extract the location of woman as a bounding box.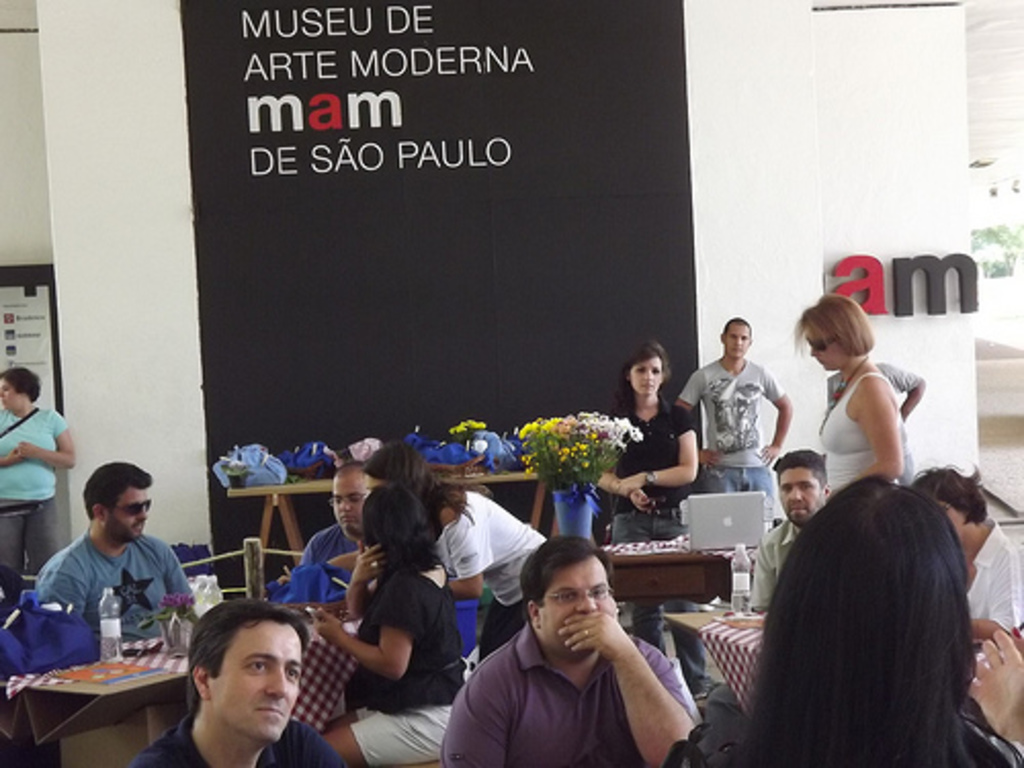
l=795, t=293, r=903, b=494.
